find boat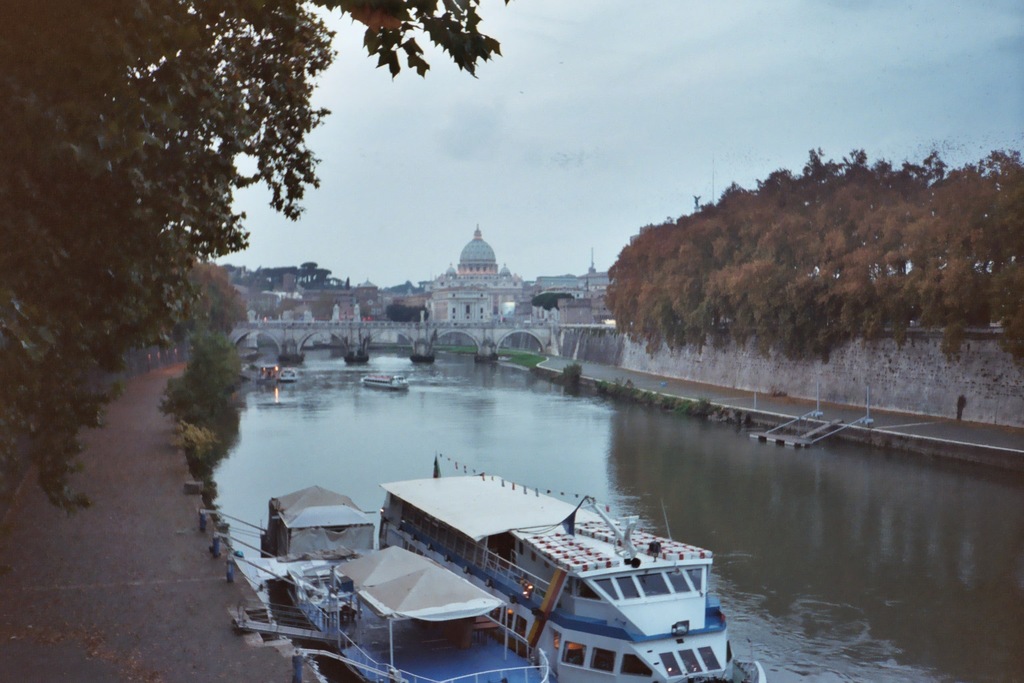
422/470/737/657
